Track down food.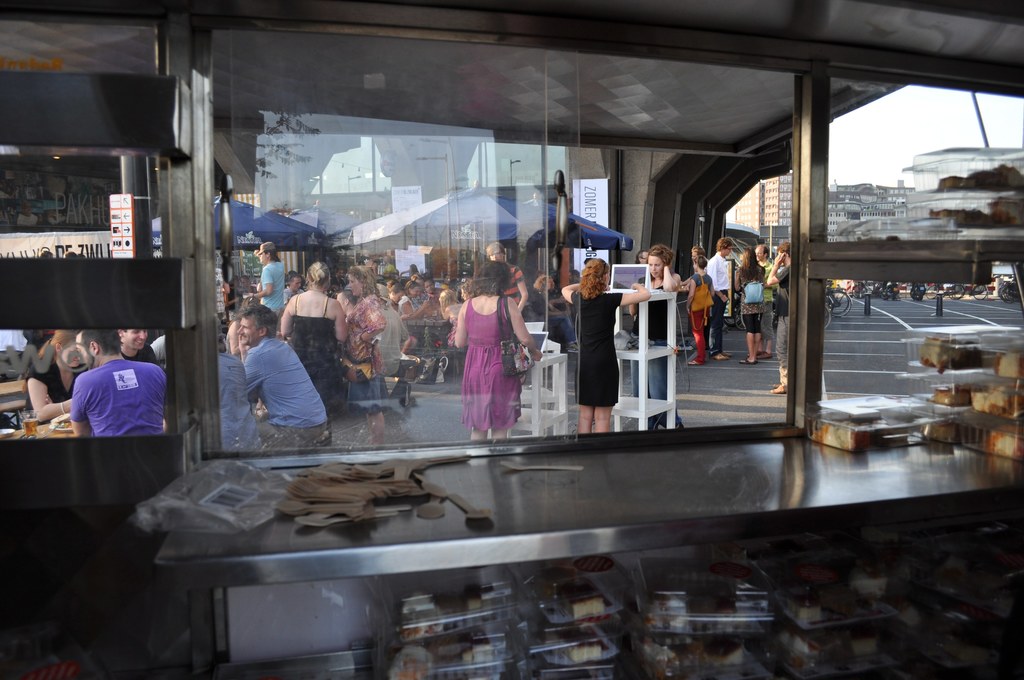
Tracked to box(918, 333, 981, 376).
